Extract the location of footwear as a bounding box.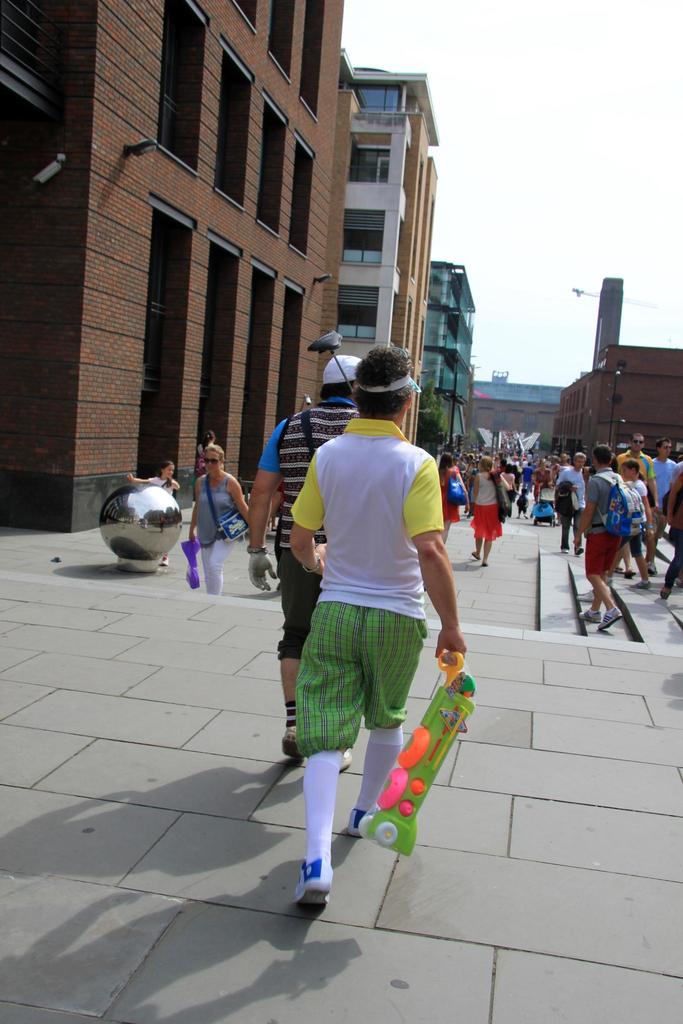
[575, 602, 605, 618].
